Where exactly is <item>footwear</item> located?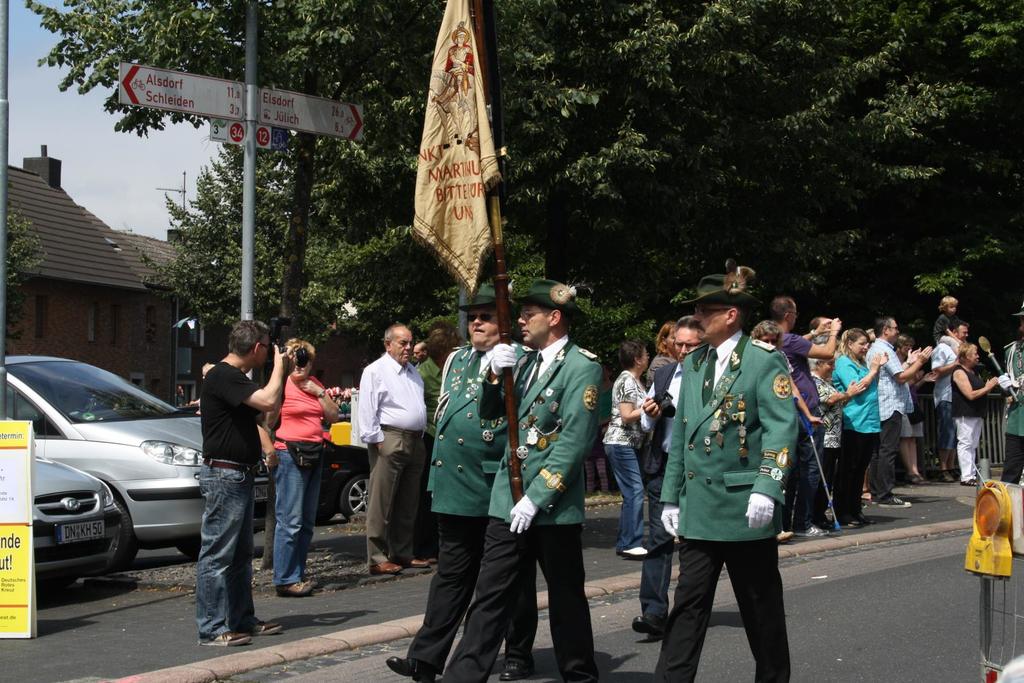
Its bounding box is 371/561/404/572.
